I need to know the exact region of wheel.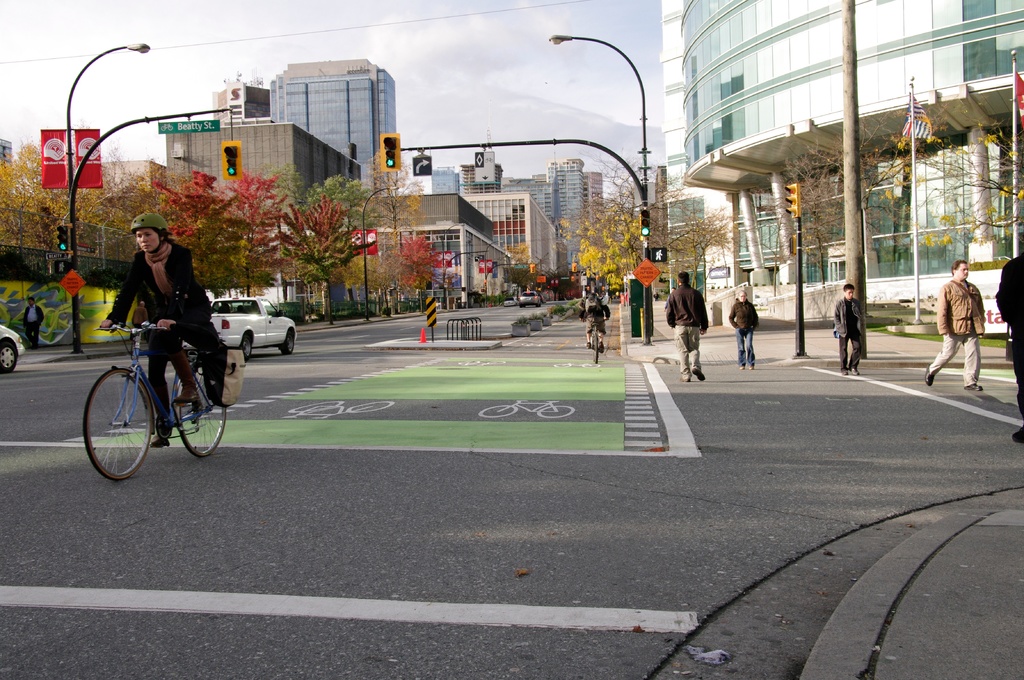
Region: BBox(239, 335, 251, 362).
